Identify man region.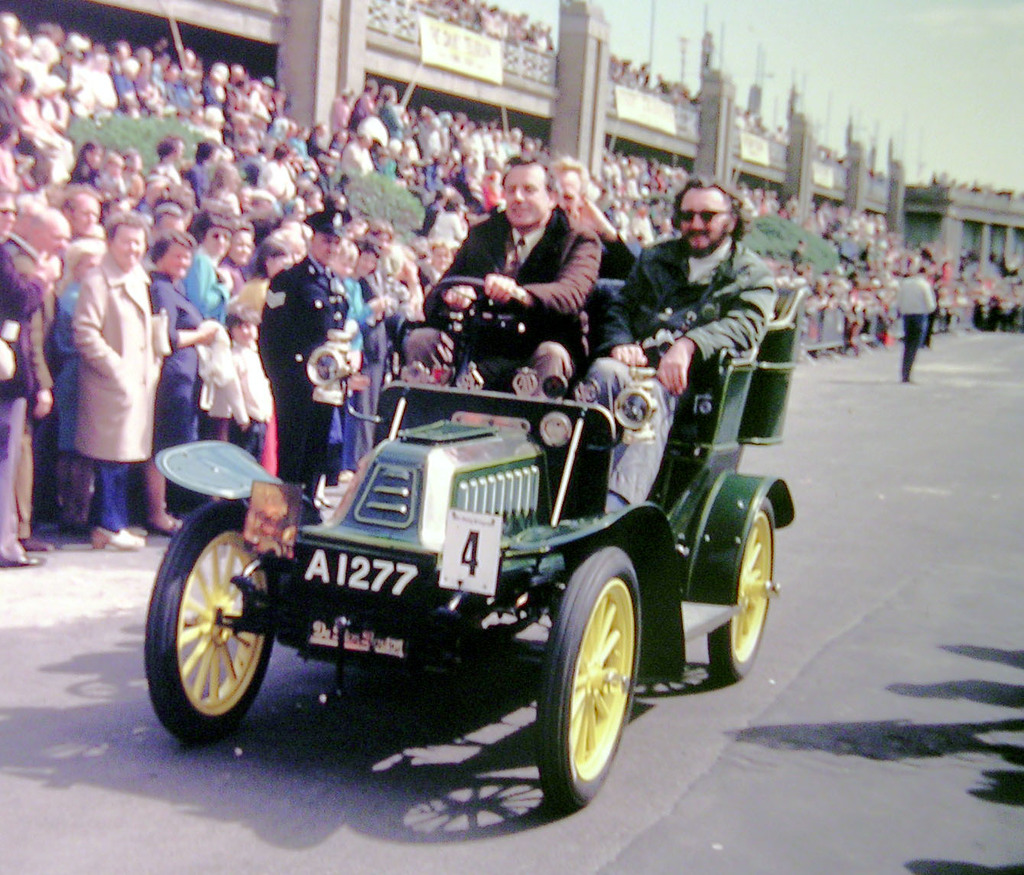
Region: l=895, t=266, r=931, b=387.
